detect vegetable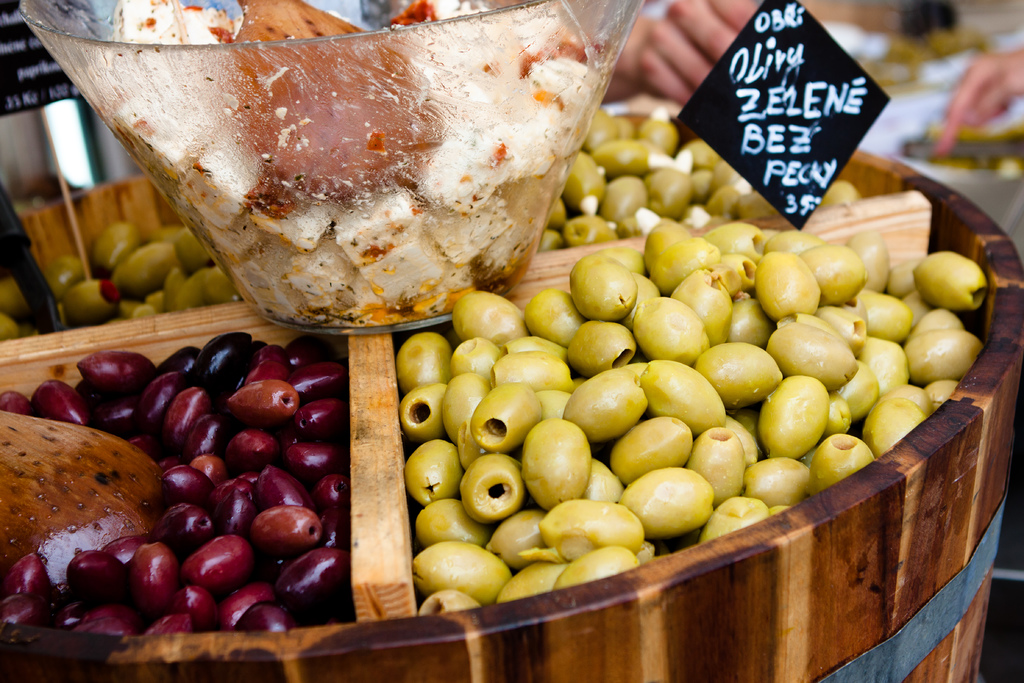
bbox=(0, 281, 30, 309)
